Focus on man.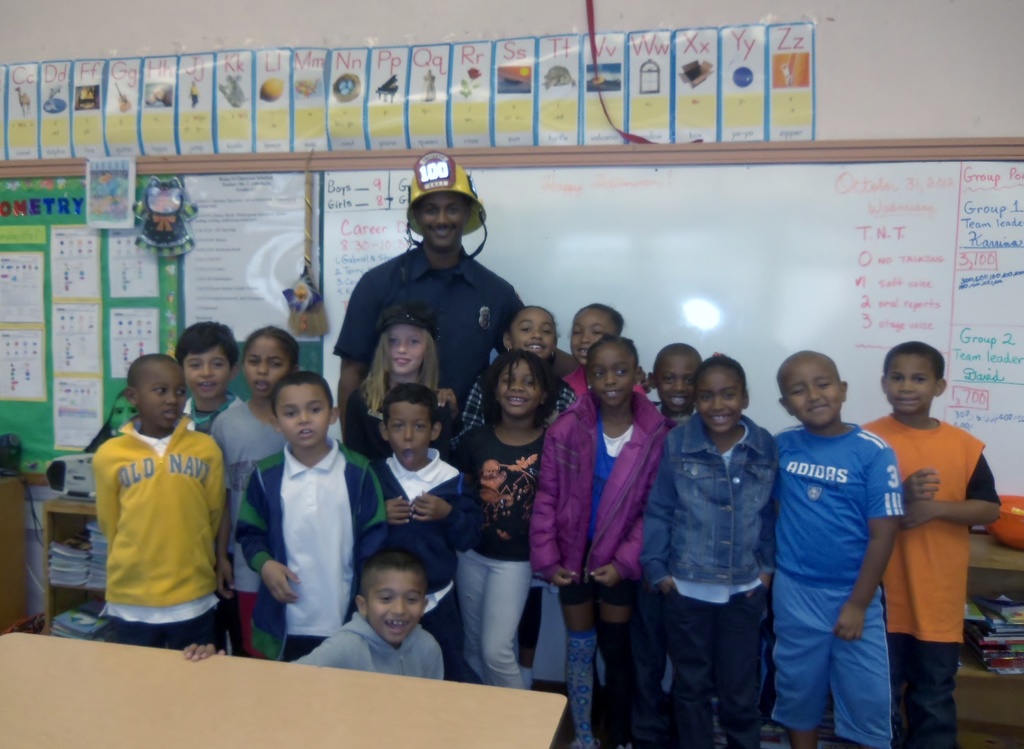
Focused at detection(861, 342, 998, 739).
